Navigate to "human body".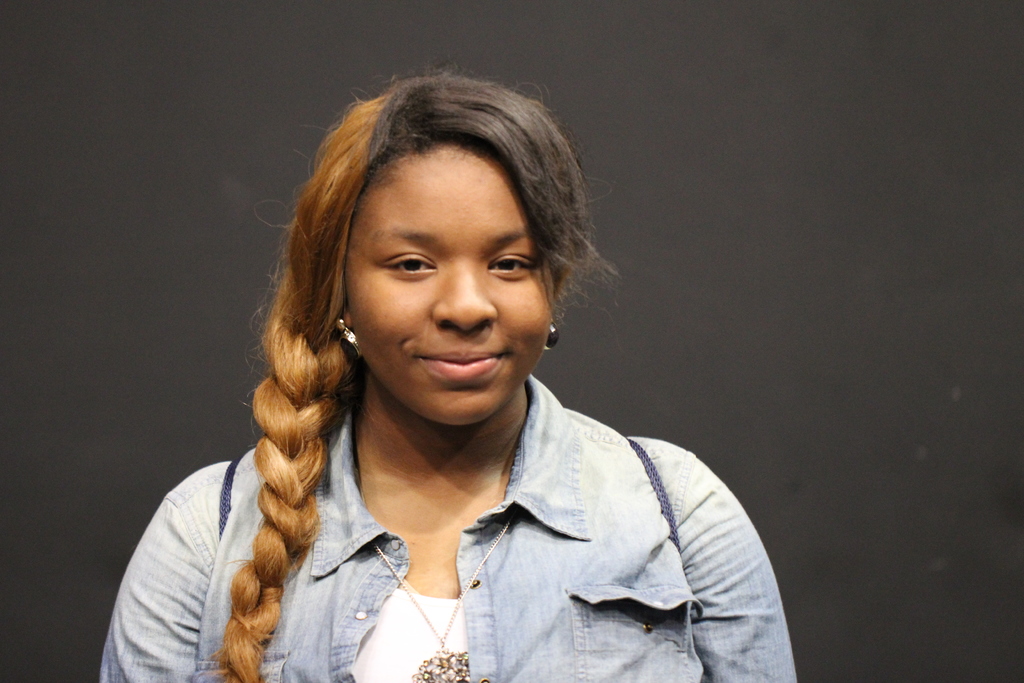
Navigation target: (x1=132, y1=136, x2=794, y2=669).
